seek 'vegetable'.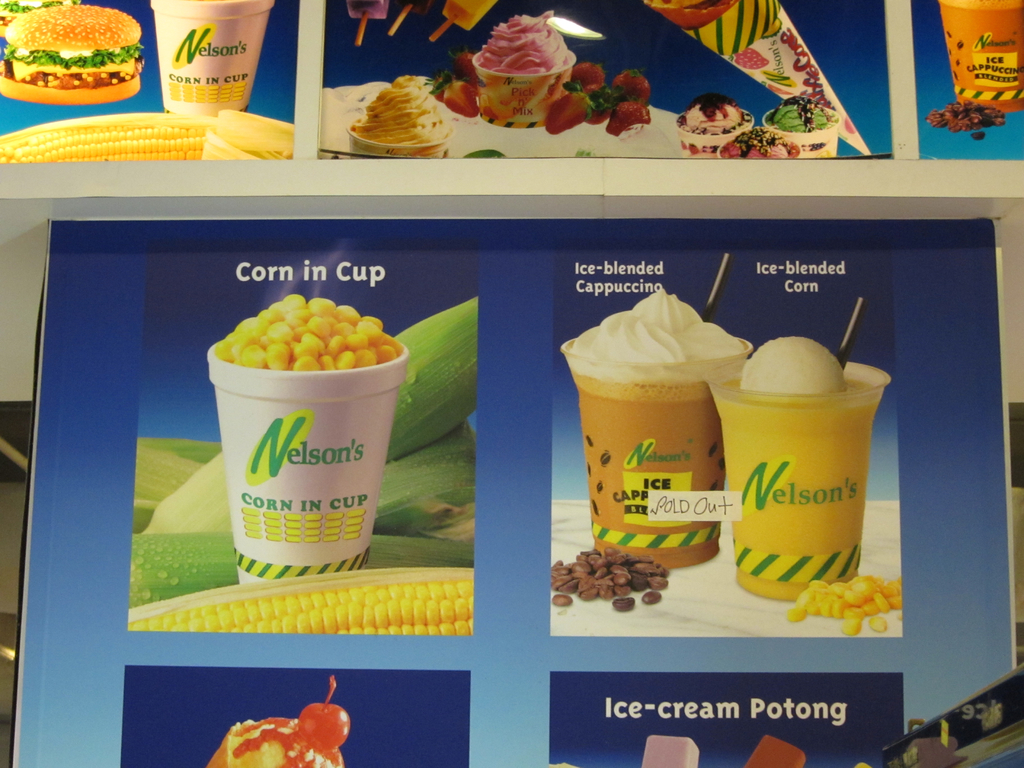
l=4, t=45, r=145, b=67.
